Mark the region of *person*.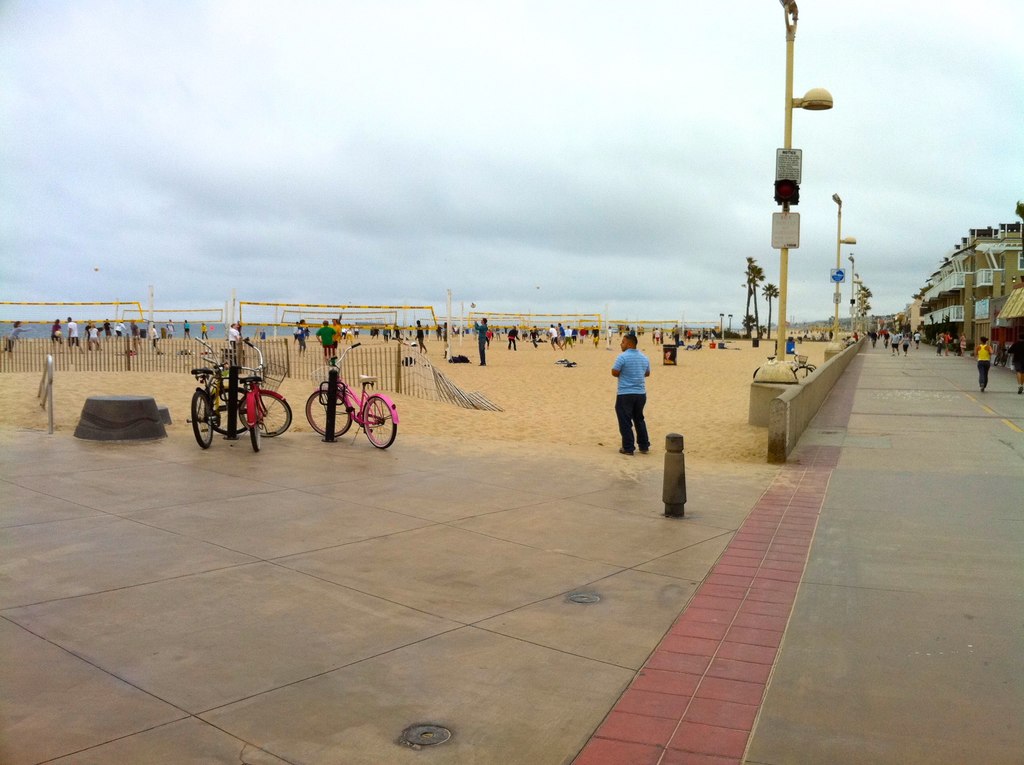
Region: <box>495,325,500,342</box>.
